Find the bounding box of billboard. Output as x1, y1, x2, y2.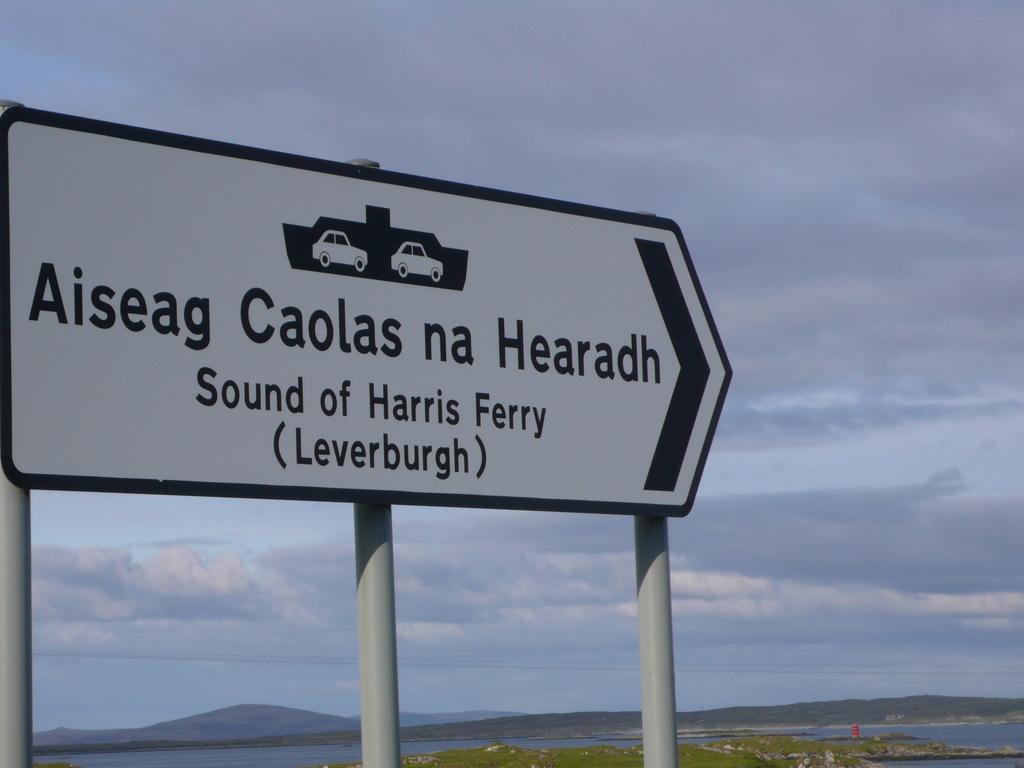
31, 129, 674, 502.
